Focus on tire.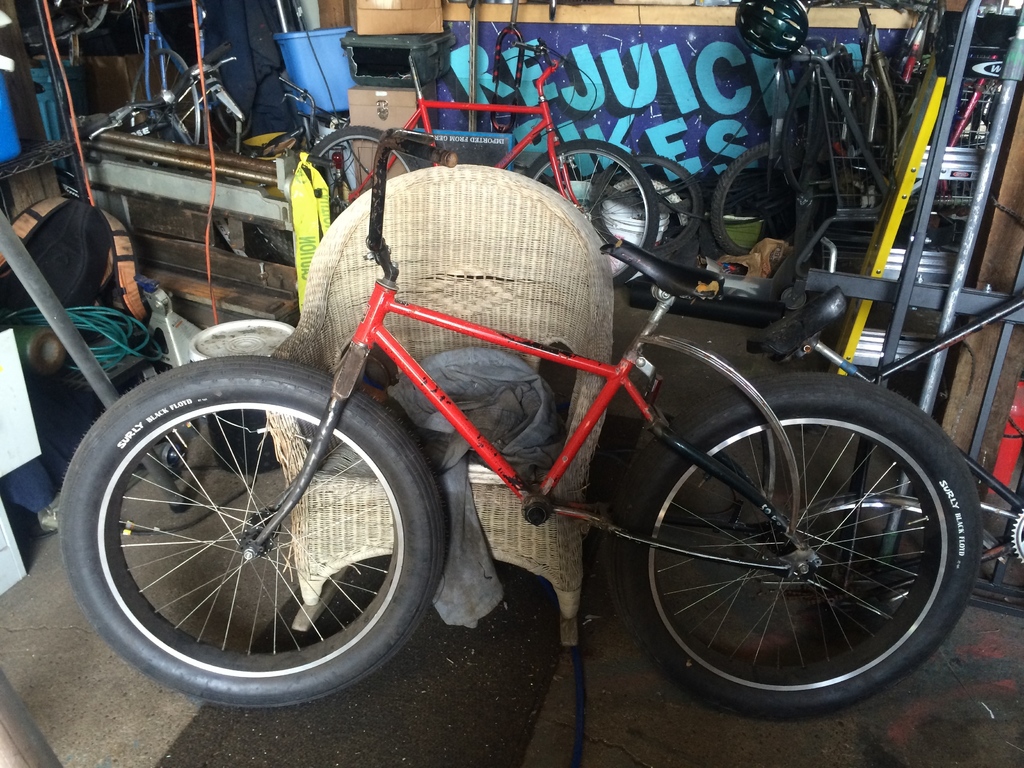
Focused at (525,136,657,284).
